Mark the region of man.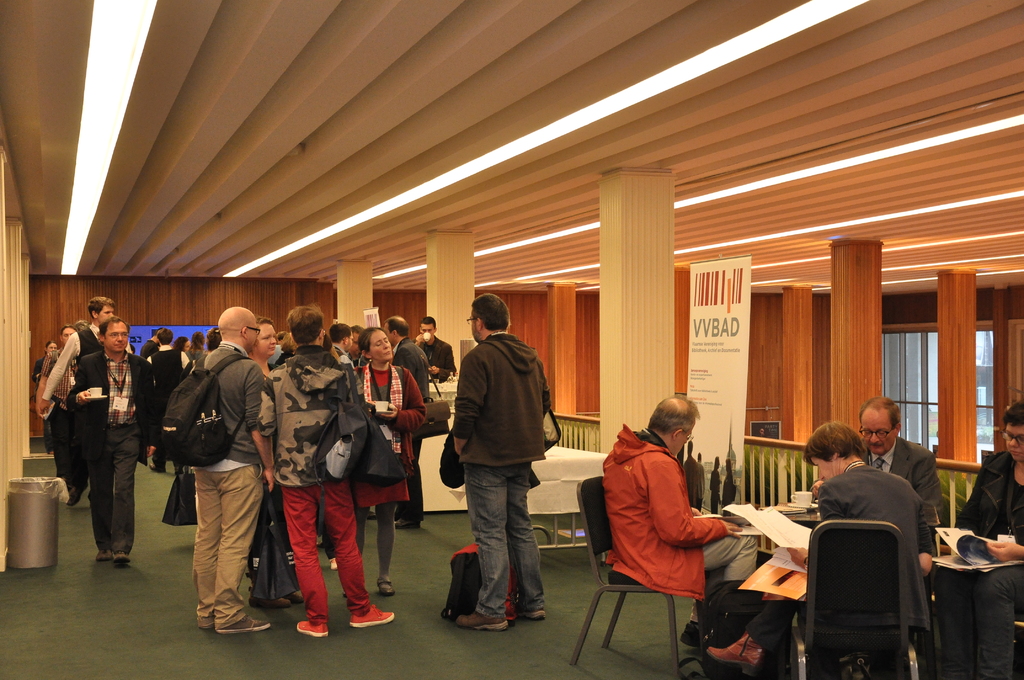
Region: [685,441,698,509].
